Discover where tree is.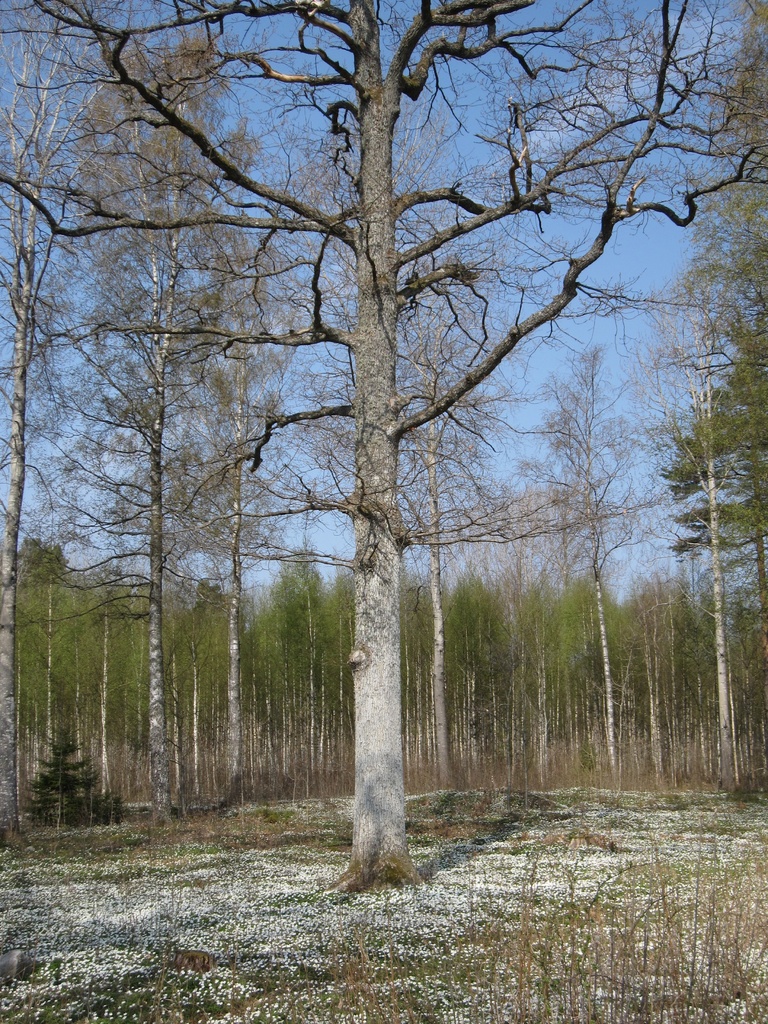
Discovered at 0 0 149 836.
